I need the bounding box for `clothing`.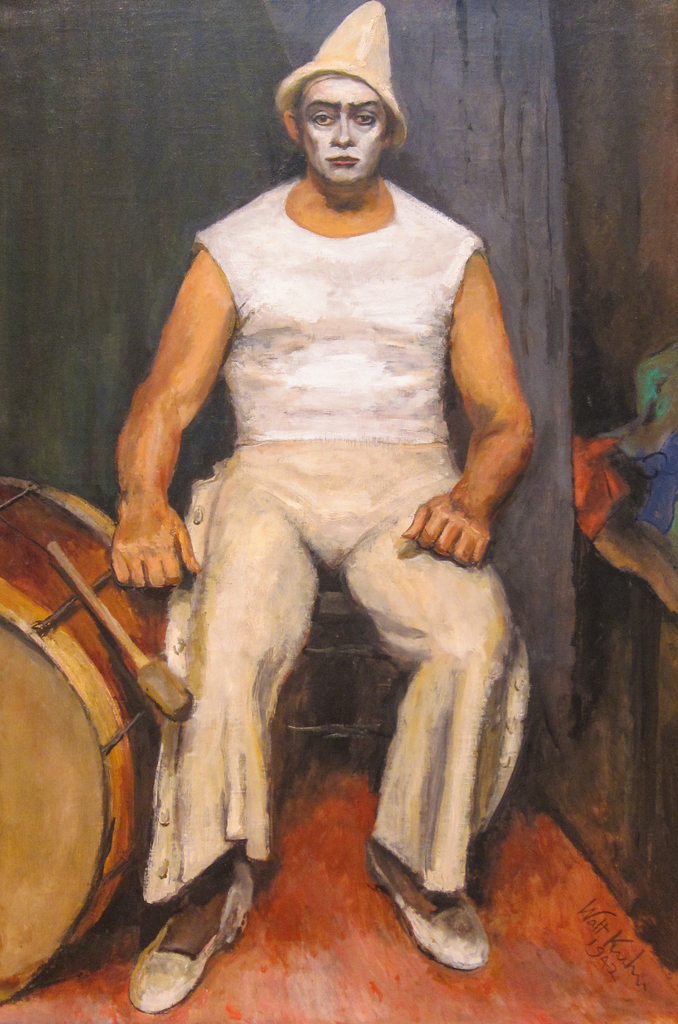
Here it is: <bbox>147, 150, 517, 783</bbox>.
